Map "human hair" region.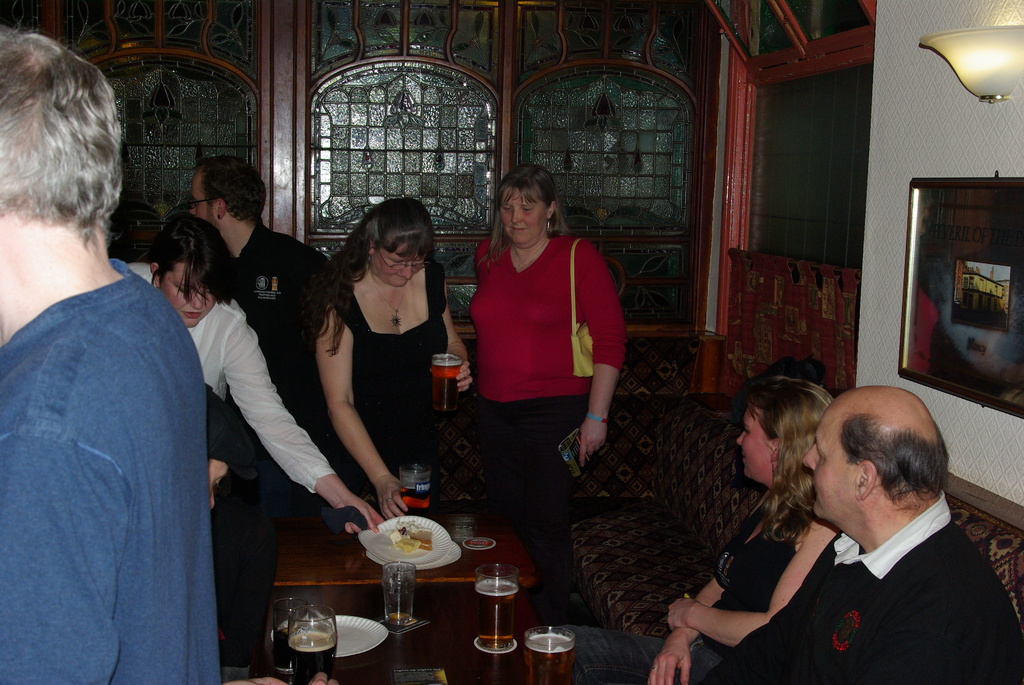
Mapped to 0, 26, 122, 242.
